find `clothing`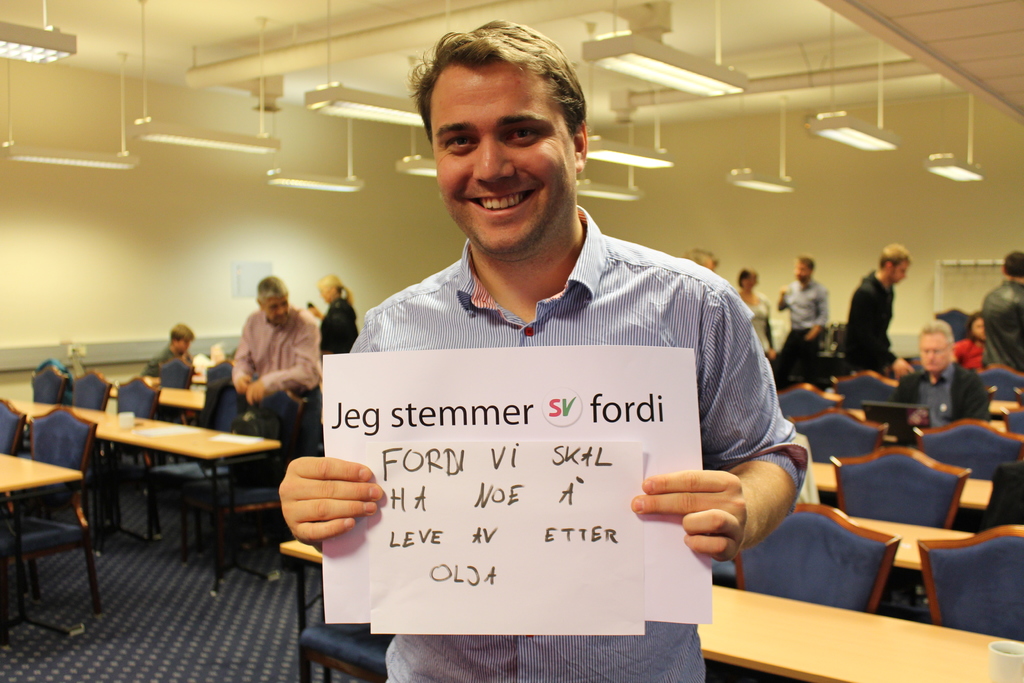
776,274,825,397
